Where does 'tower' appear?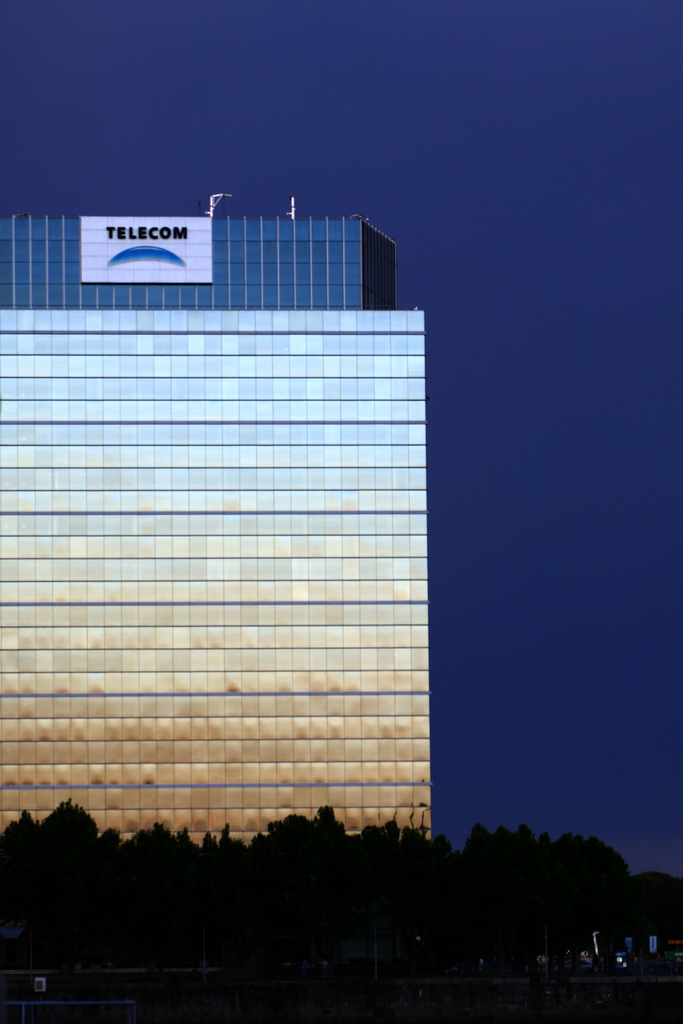
Appears at [0,191,399,312].
